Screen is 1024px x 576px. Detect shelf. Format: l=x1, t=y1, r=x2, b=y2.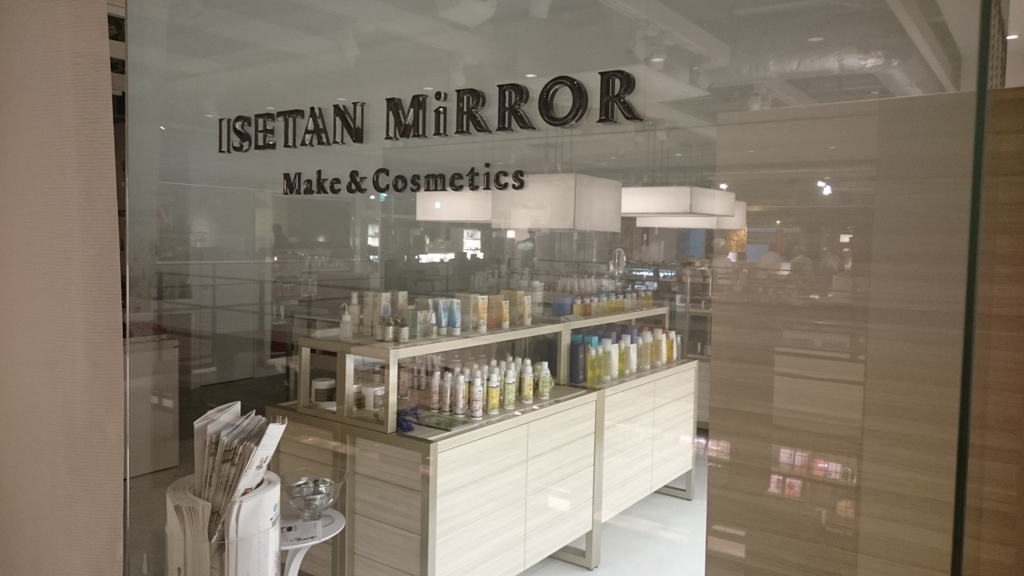
l=338, t=310, r=559, b=363.
